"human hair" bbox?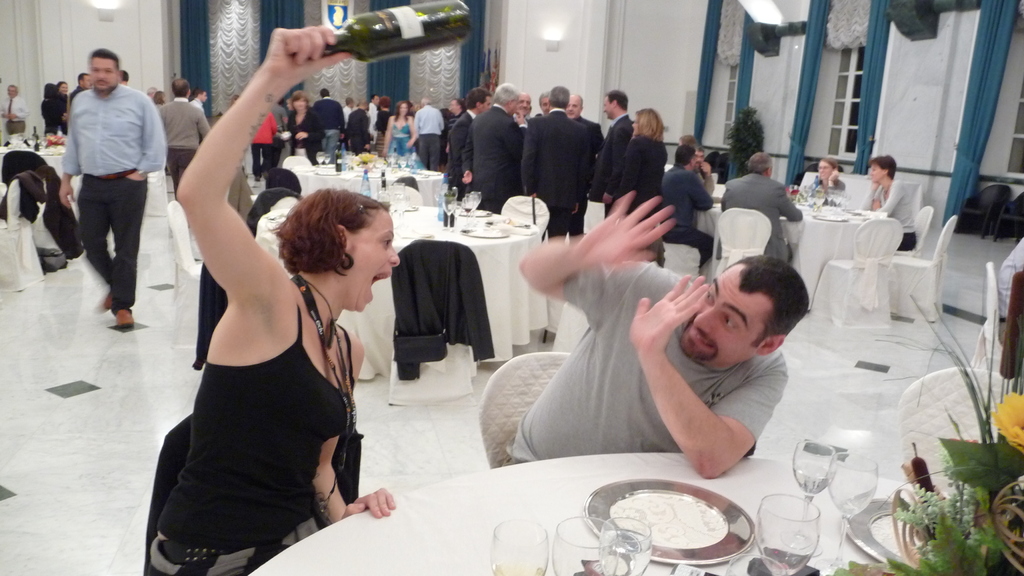
123,68,130,81
